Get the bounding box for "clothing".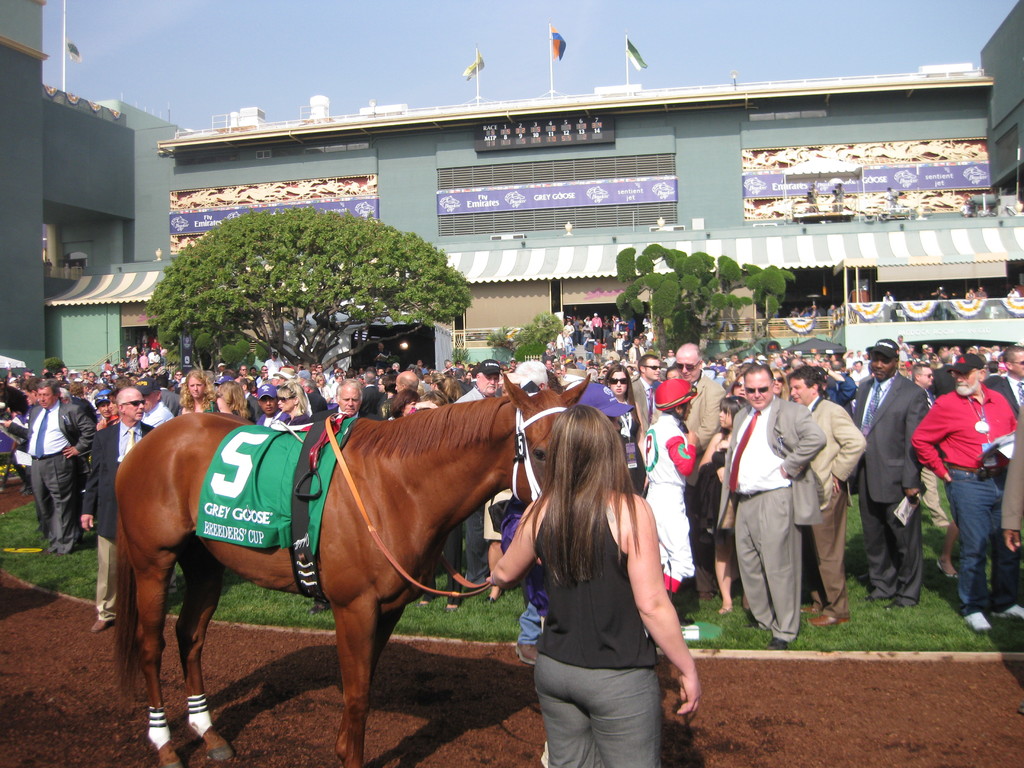
[x1=705, y1=400, x2=814, y2=622].
